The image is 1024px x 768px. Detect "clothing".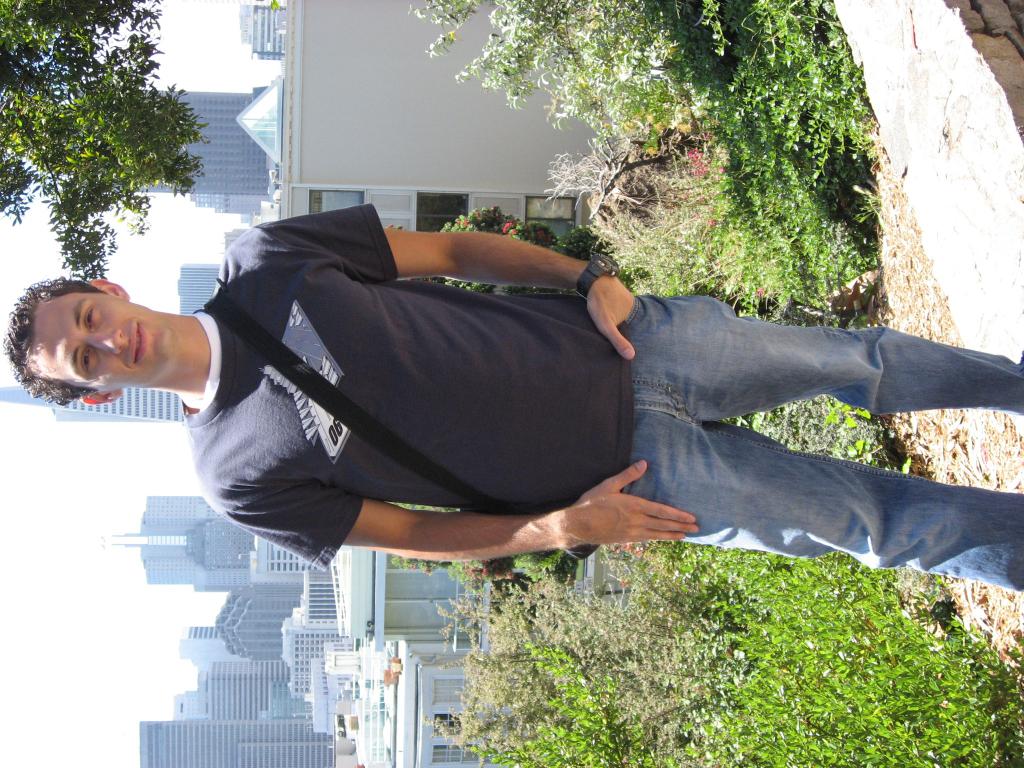
Detection: [56,203,967,595].
